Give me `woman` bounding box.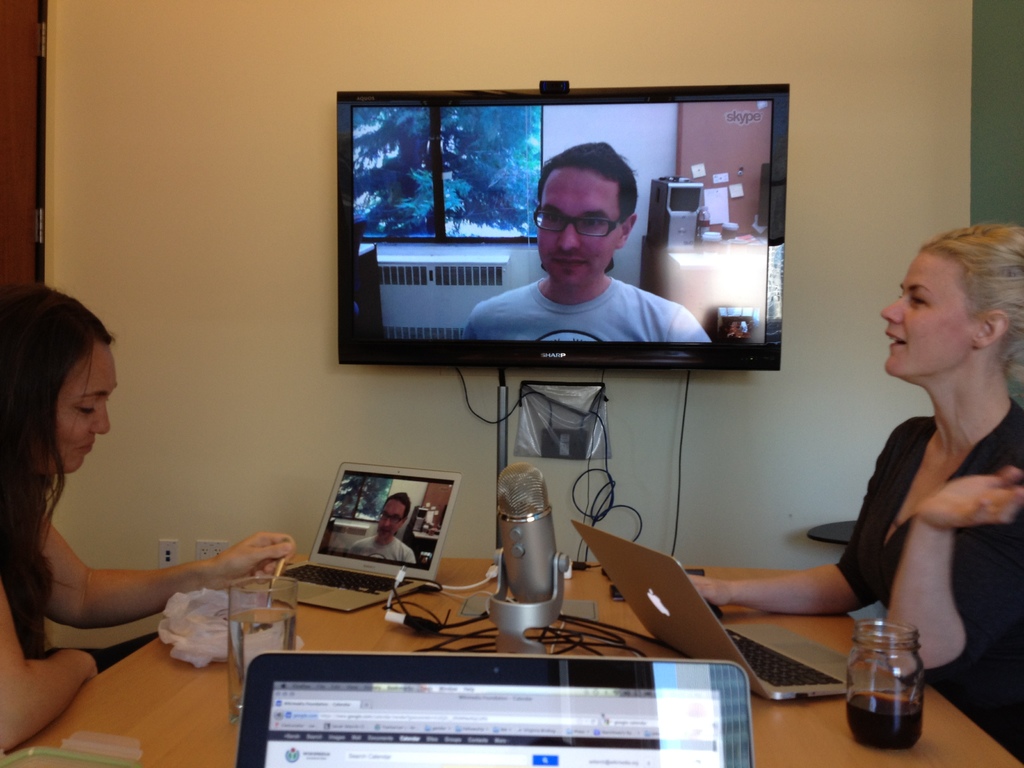
<box>3,268,223,705</box>.
